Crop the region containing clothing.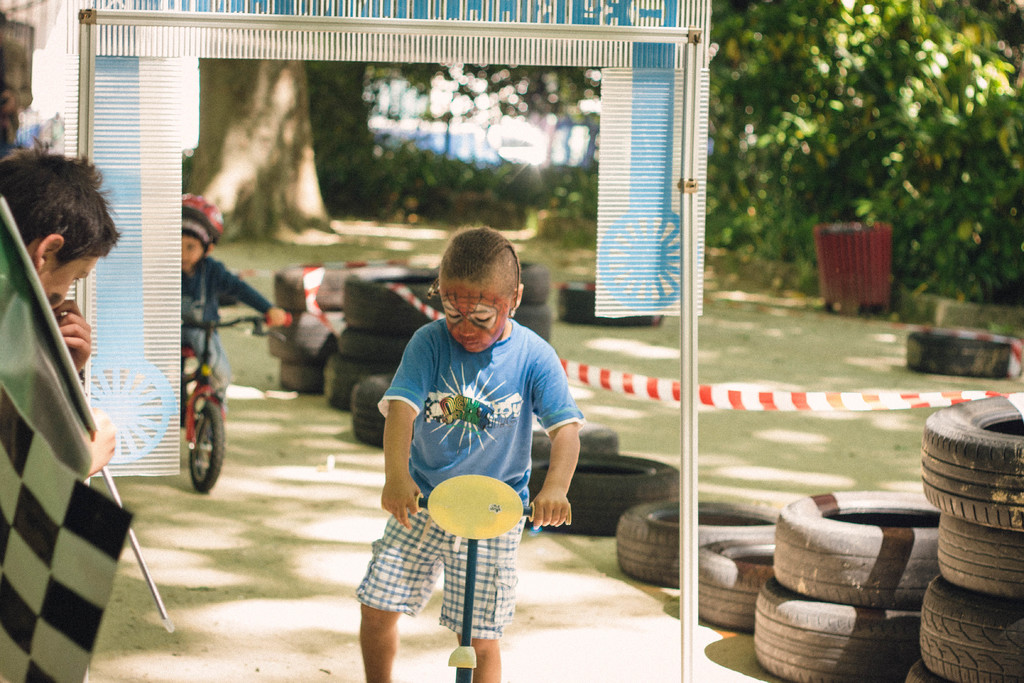
Crop region: (left=379, top=297, right=570, bottom=576).
